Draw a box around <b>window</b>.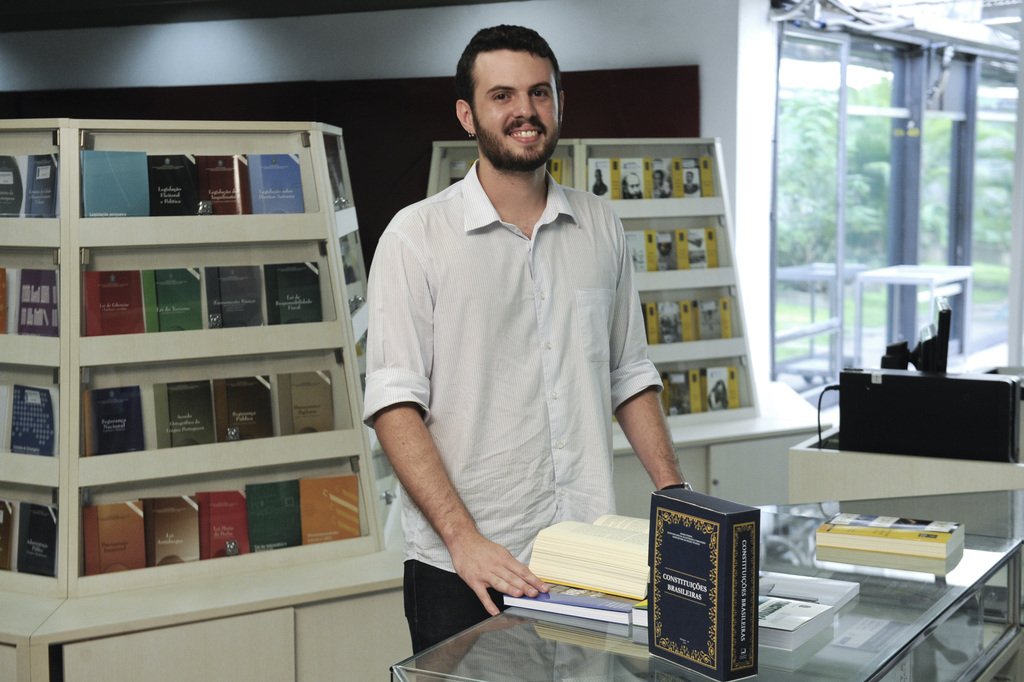
755/20/1023/394.
